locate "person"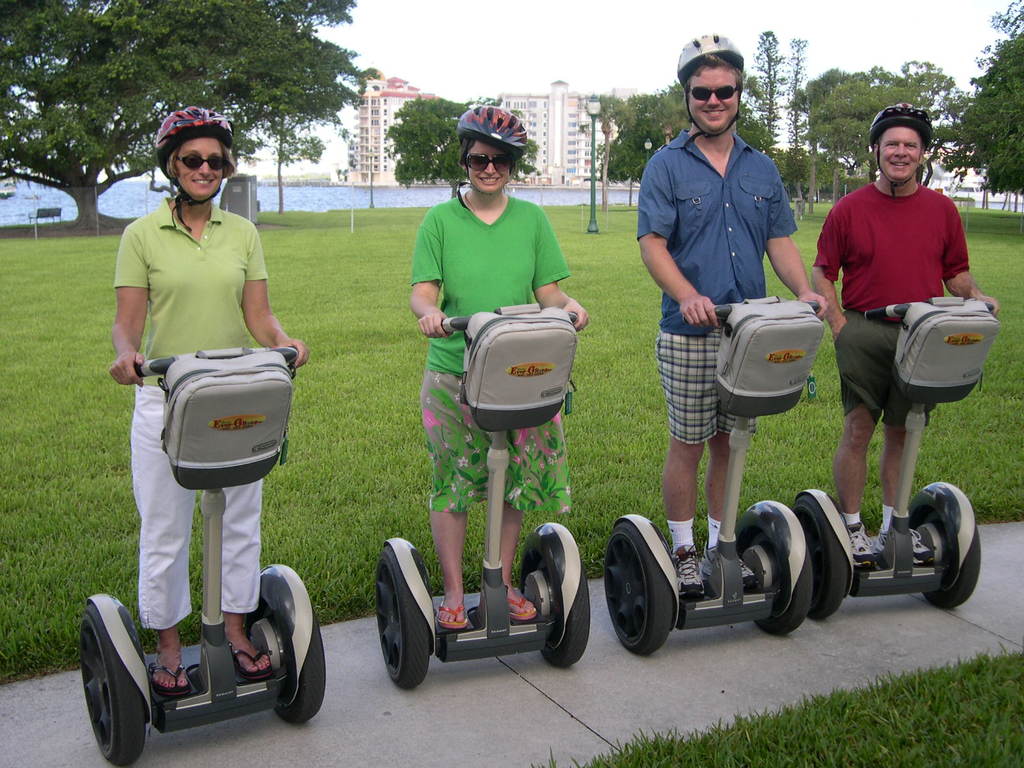
Rect(809, 106, 999, 568)
